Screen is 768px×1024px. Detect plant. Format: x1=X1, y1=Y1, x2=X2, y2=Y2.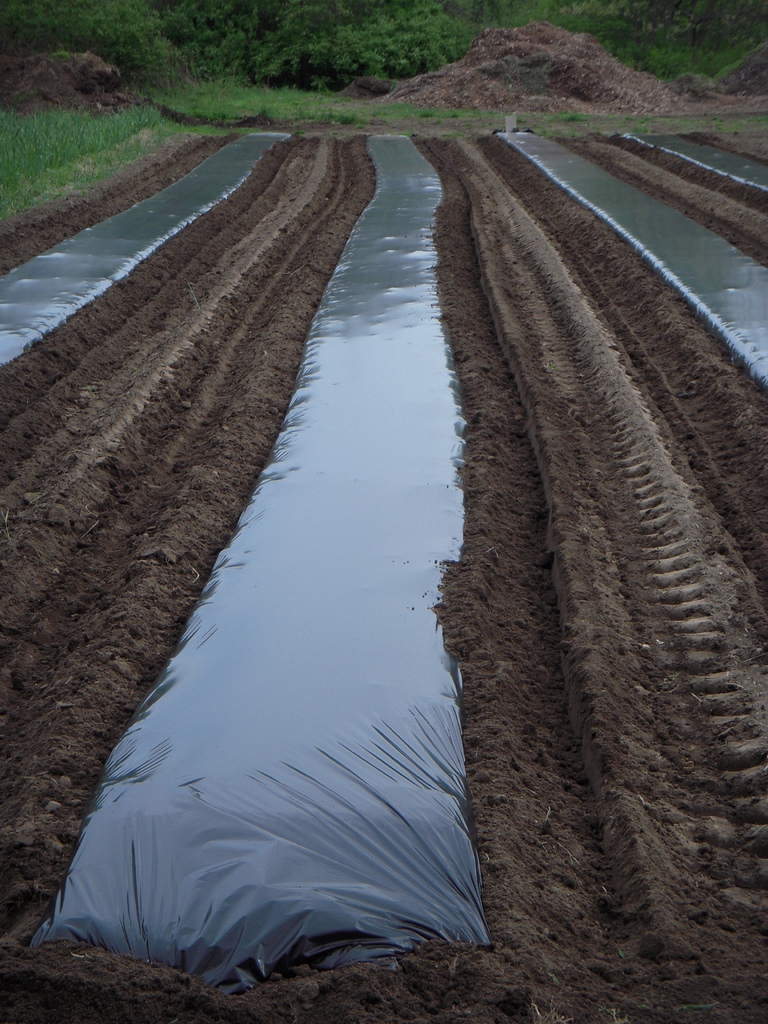
x1=357, y1=1, x2=466, y2=68.
